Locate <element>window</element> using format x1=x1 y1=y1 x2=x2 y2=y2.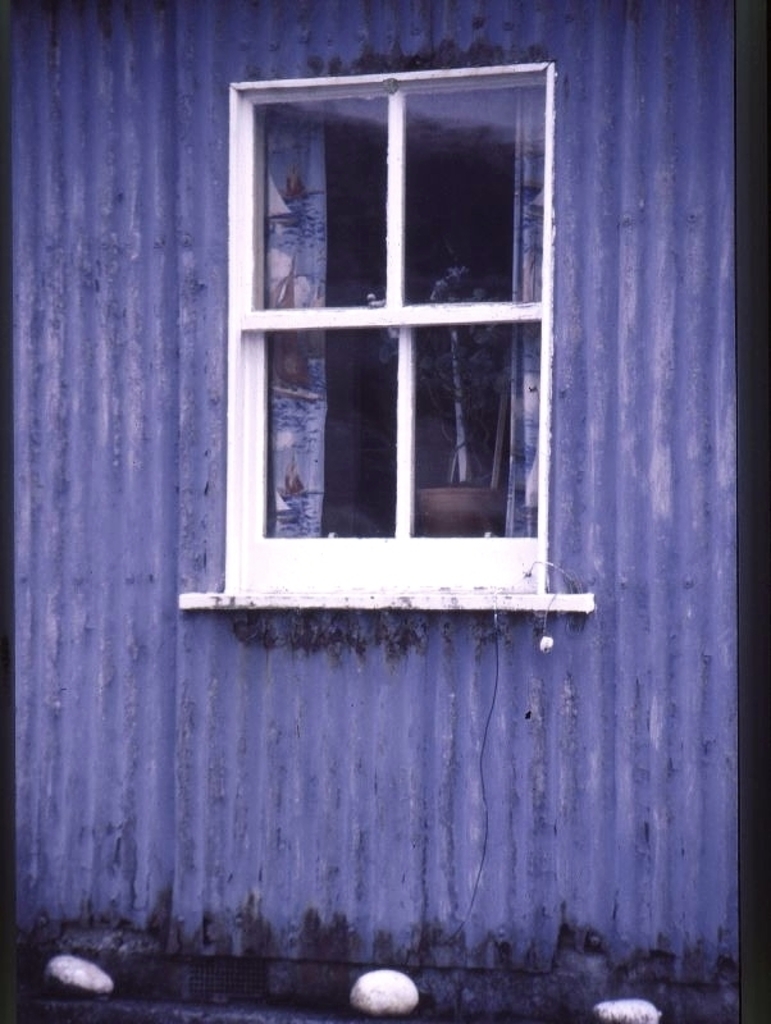
x1=205 y1=27 x2=571 y2=622.
